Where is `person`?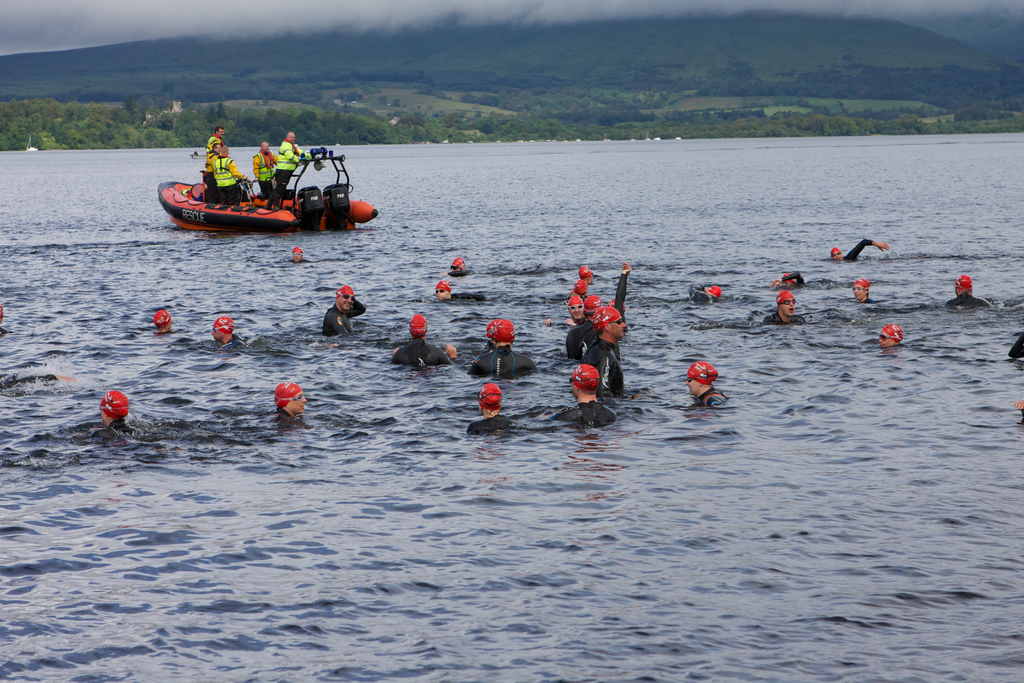
[214, 313, 241, 347].
